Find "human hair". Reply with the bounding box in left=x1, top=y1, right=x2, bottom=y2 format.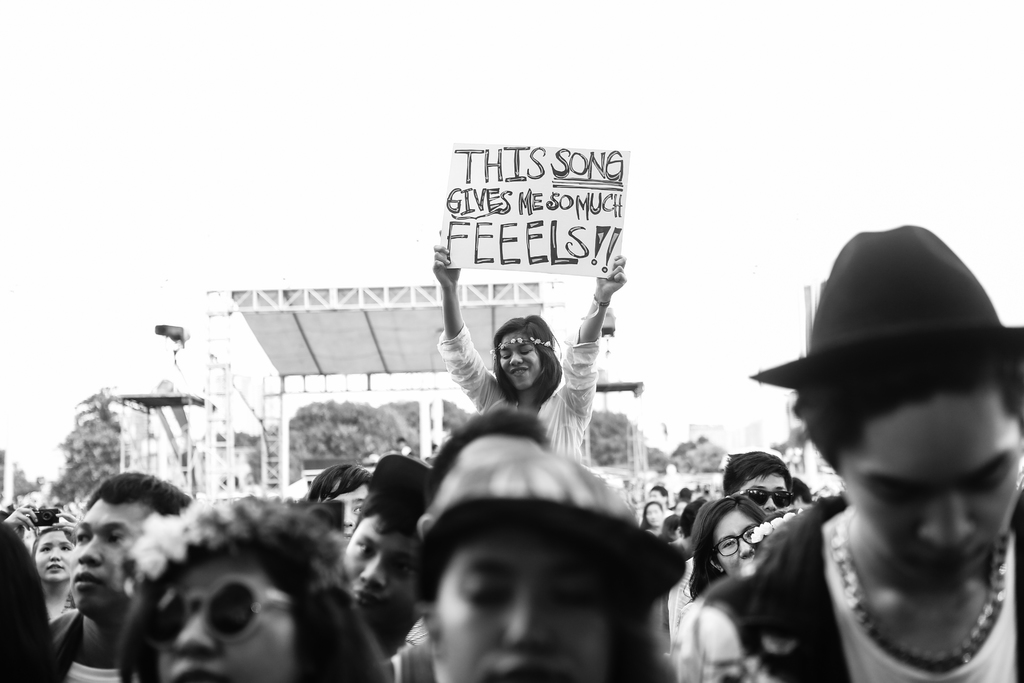
left=682, top=493, right=766, bottom=598.
